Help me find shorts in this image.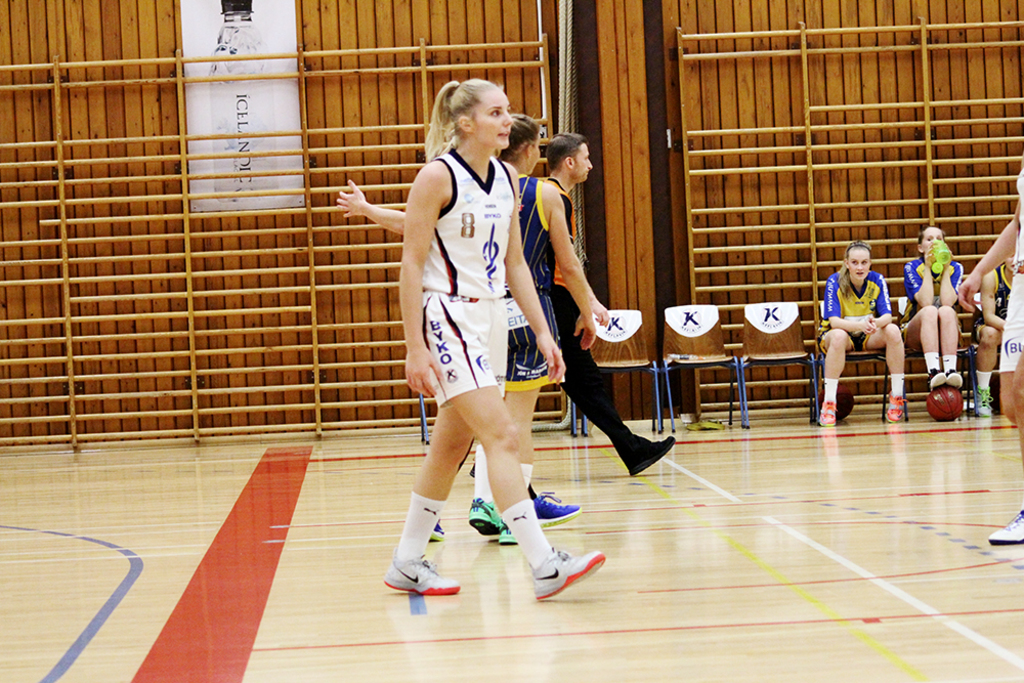
Found it: (left=971, top=315, right=983, bottom=341).
